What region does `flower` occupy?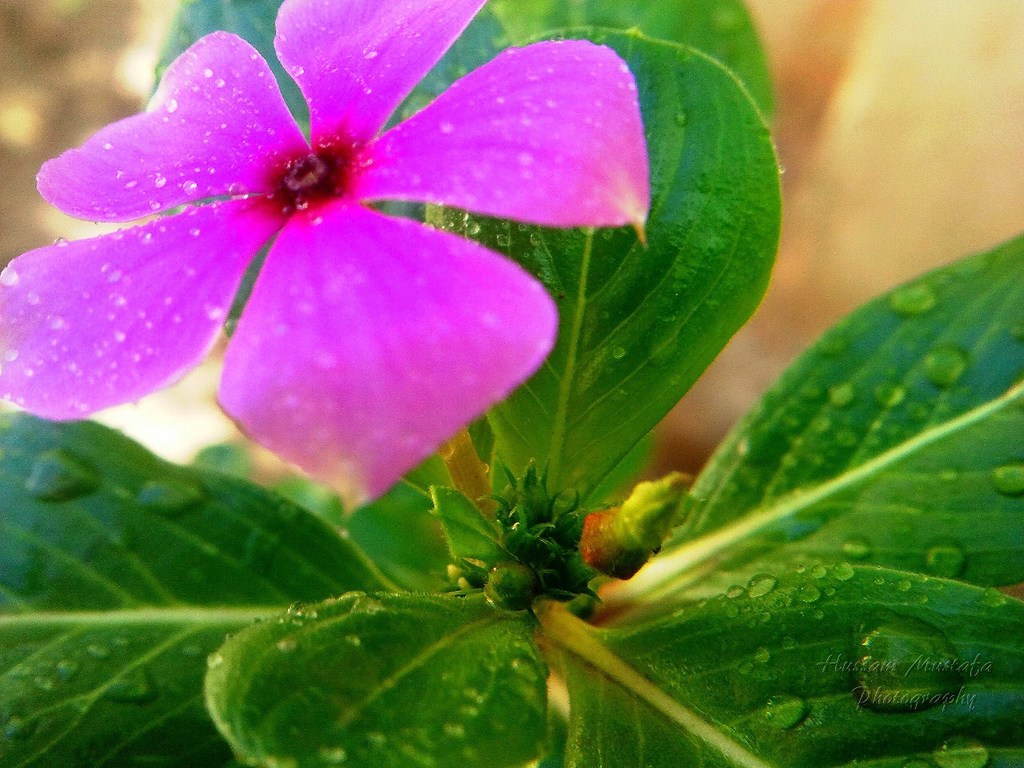
region(40, 0, 681, 429).
